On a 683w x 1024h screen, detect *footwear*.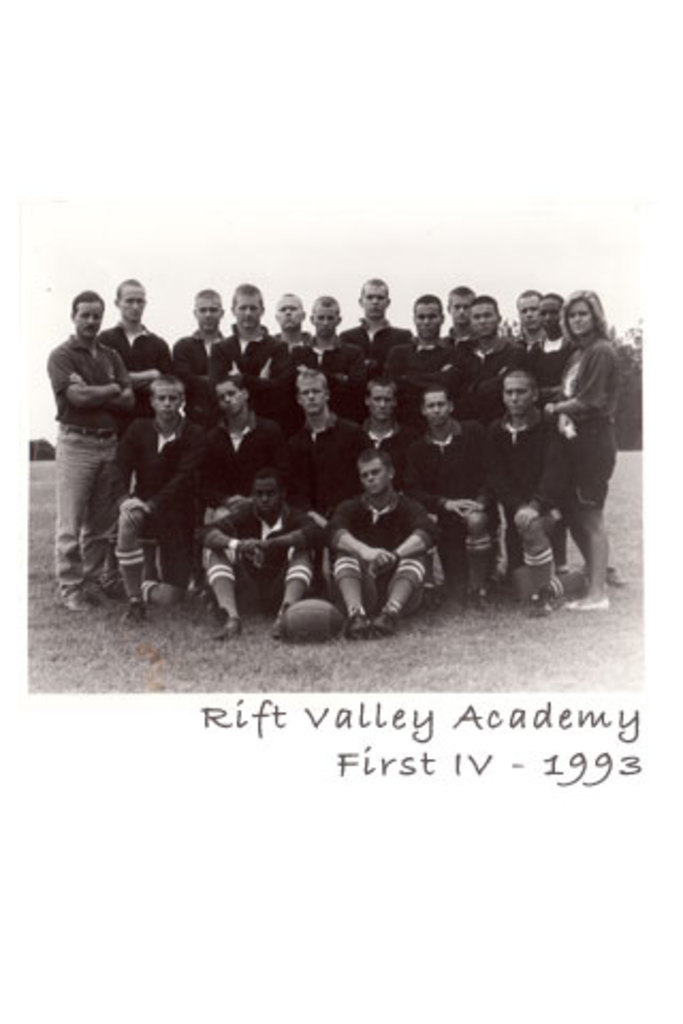
273:610:292:638.
